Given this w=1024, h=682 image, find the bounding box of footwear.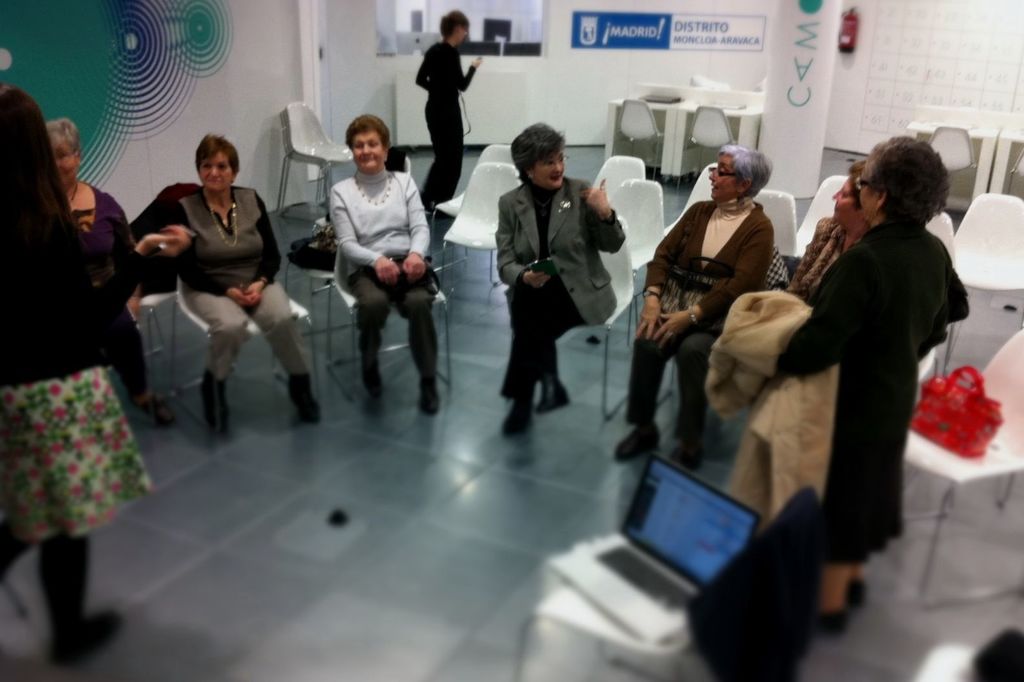
52 611 119 661.
